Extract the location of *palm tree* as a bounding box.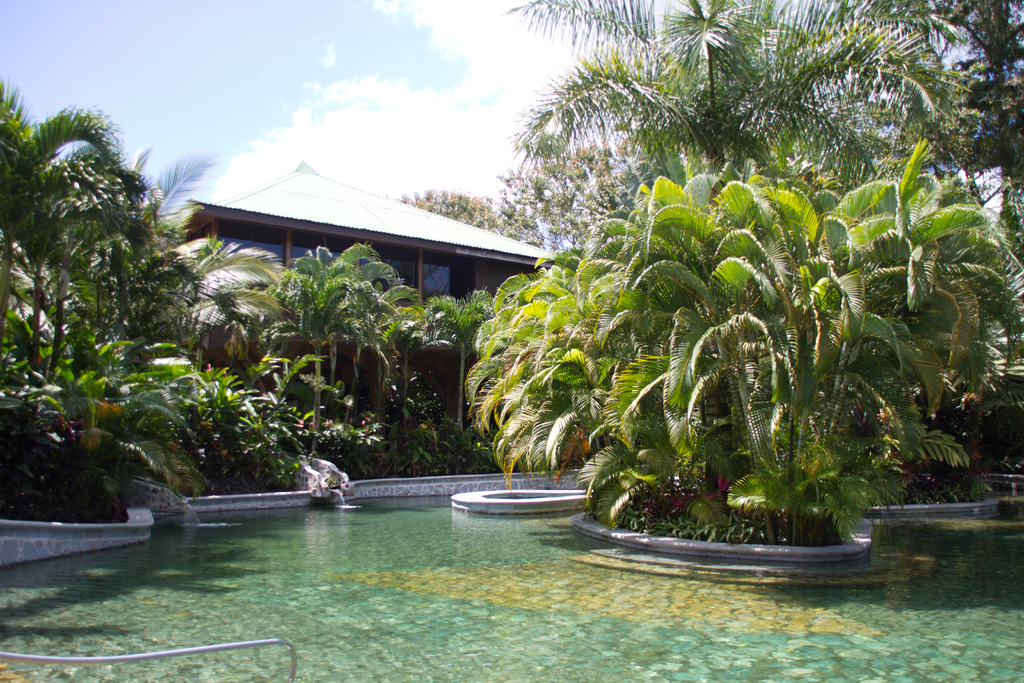
locate(660, 181, 772, 443).
